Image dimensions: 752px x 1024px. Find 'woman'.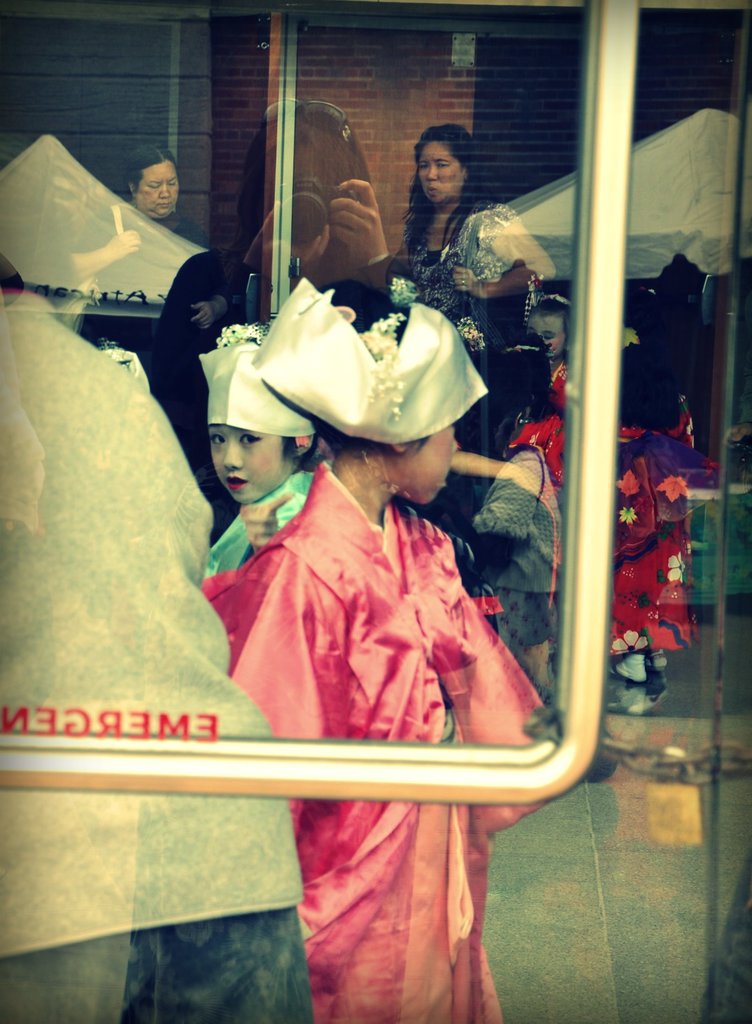
[88,140,239,481].
